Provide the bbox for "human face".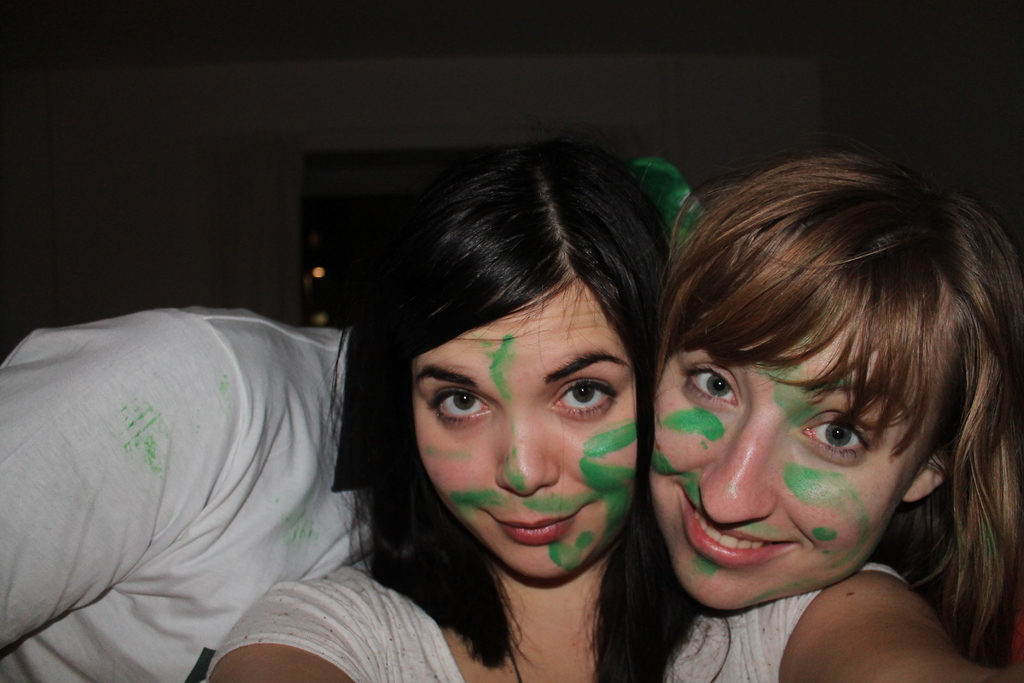
bbox(415, 279, 637, 579).
